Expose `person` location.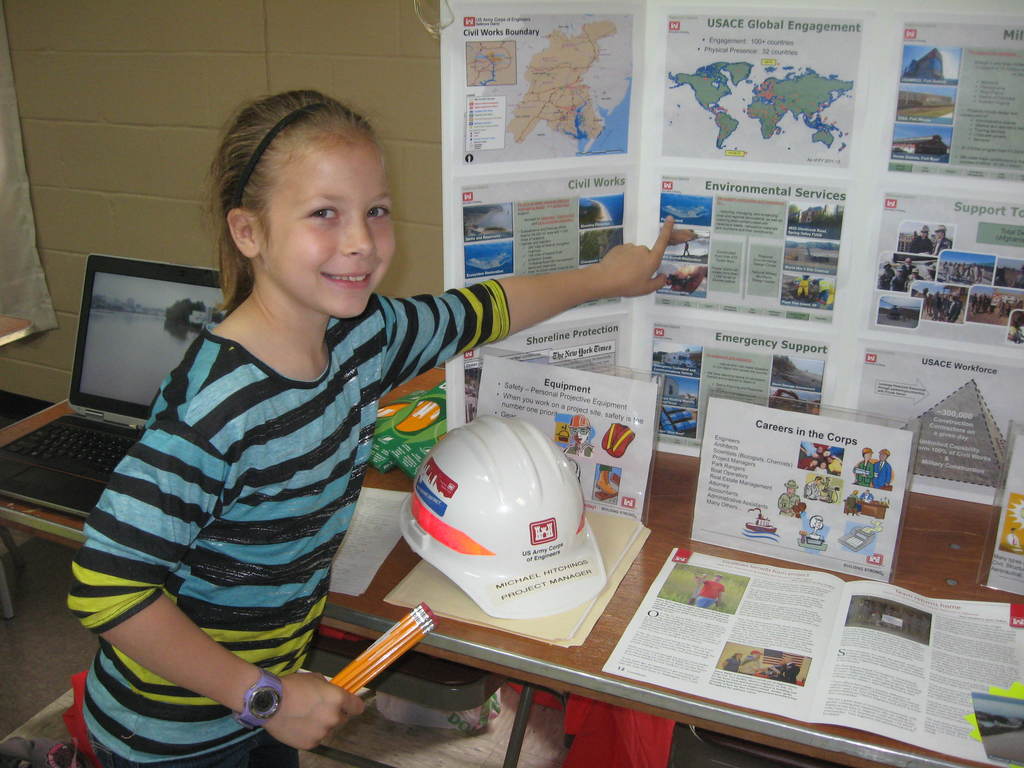
Exposed at pyautogui.locateOnScreen(561, 413, 595, 455).
